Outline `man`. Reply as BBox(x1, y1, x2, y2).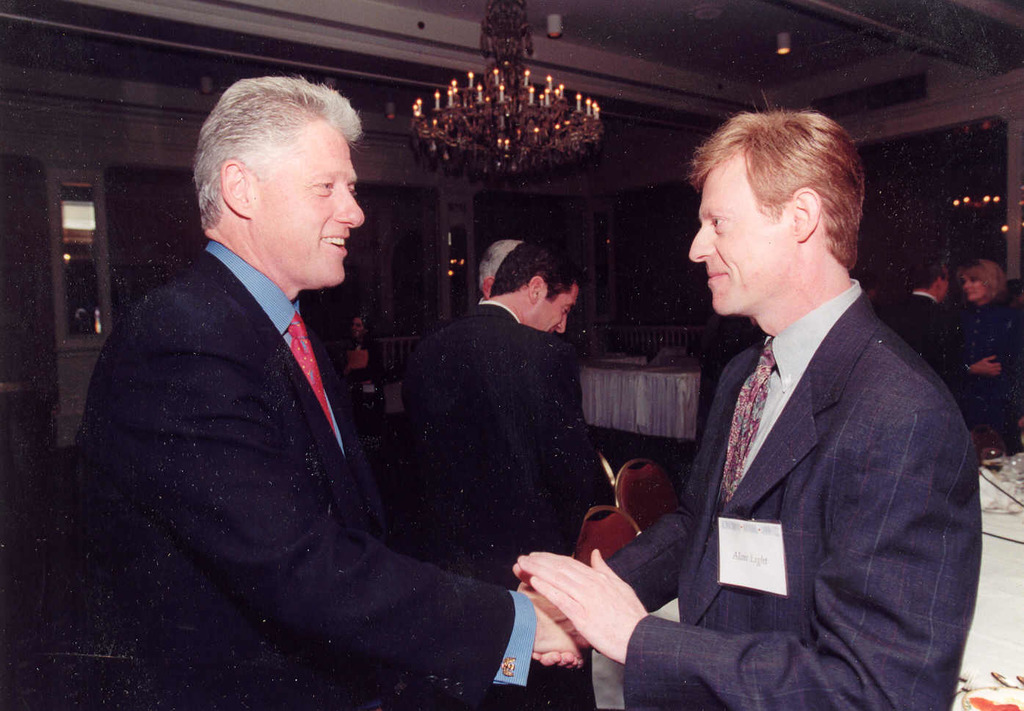
BBox(512, 109, 983, 710).
